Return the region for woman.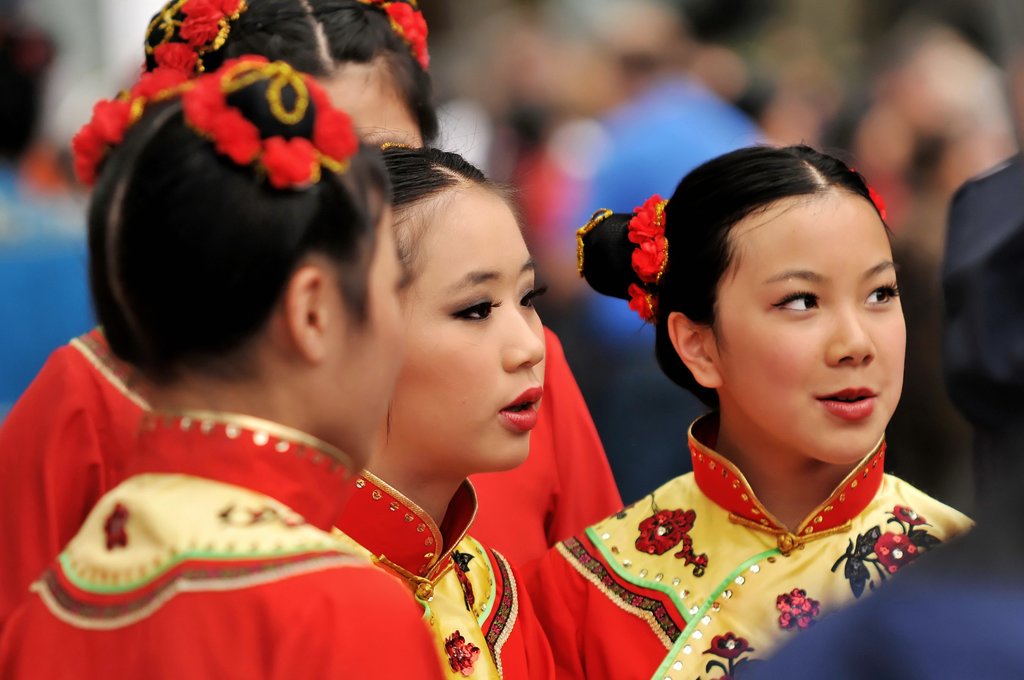
bbox=(325, 133, 552, 679).
